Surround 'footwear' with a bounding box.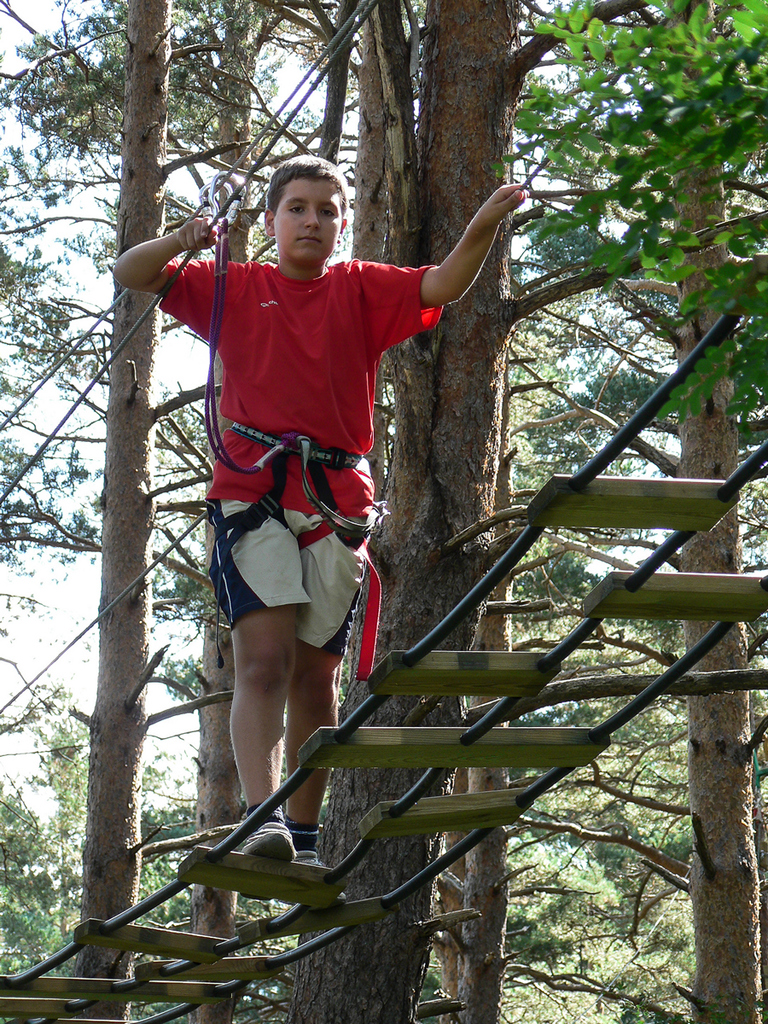
bbox=[236, 820, 298, 864].
